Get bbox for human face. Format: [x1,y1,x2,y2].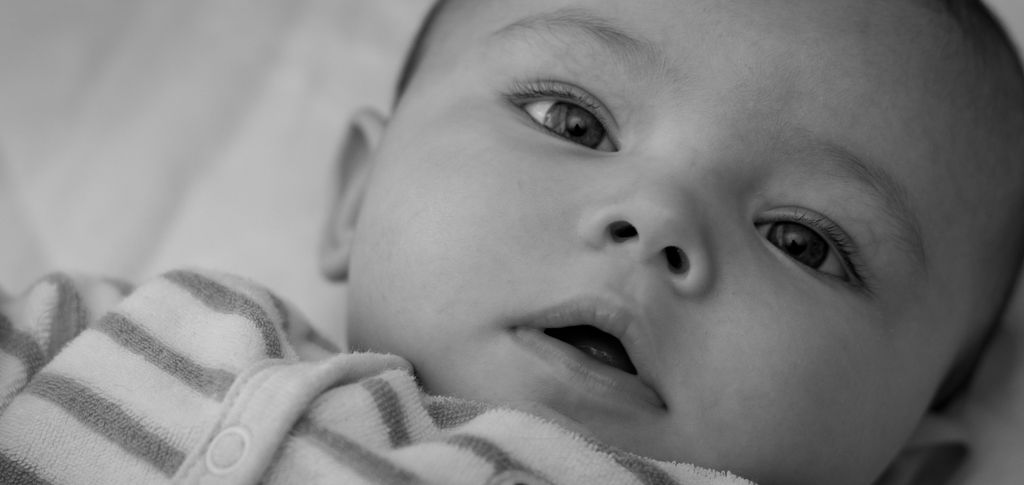
[348,0,1023,484].
